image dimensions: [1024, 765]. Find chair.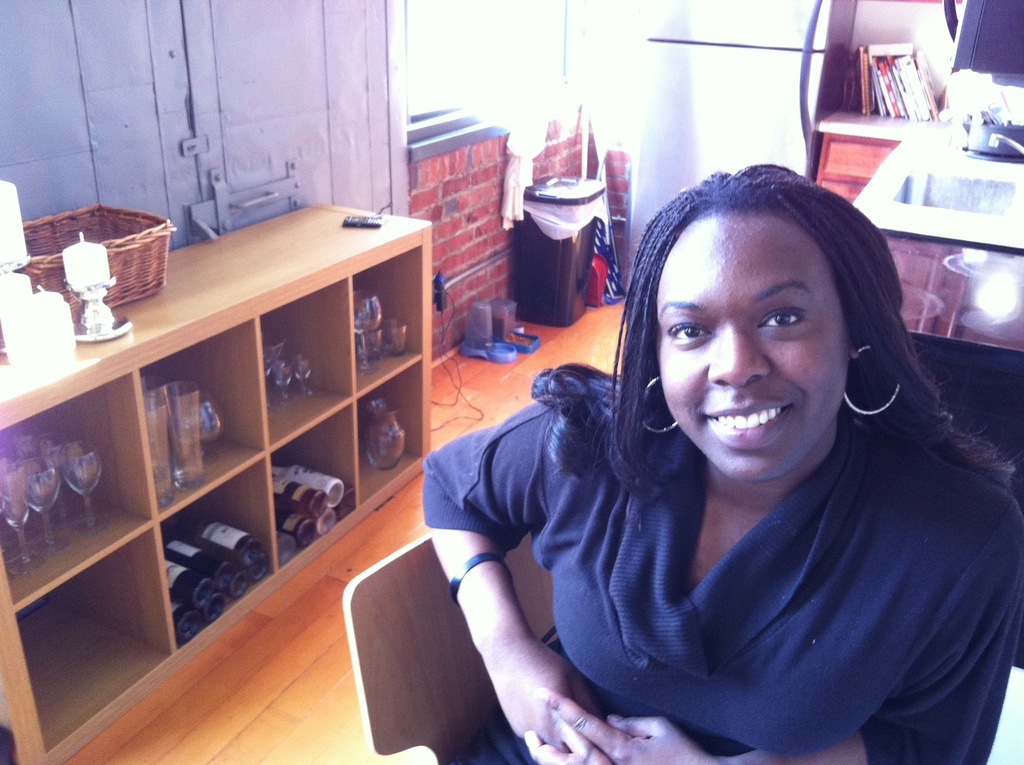
349,533,551,764.
